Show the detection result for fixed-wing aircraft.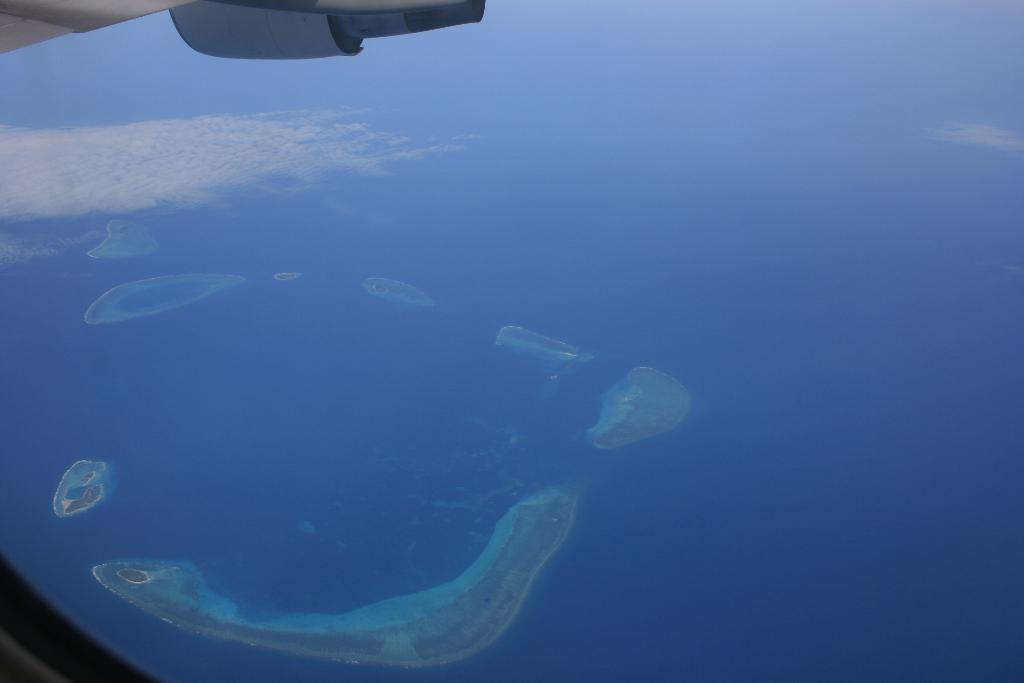
[0, 0, 1023, 682].
